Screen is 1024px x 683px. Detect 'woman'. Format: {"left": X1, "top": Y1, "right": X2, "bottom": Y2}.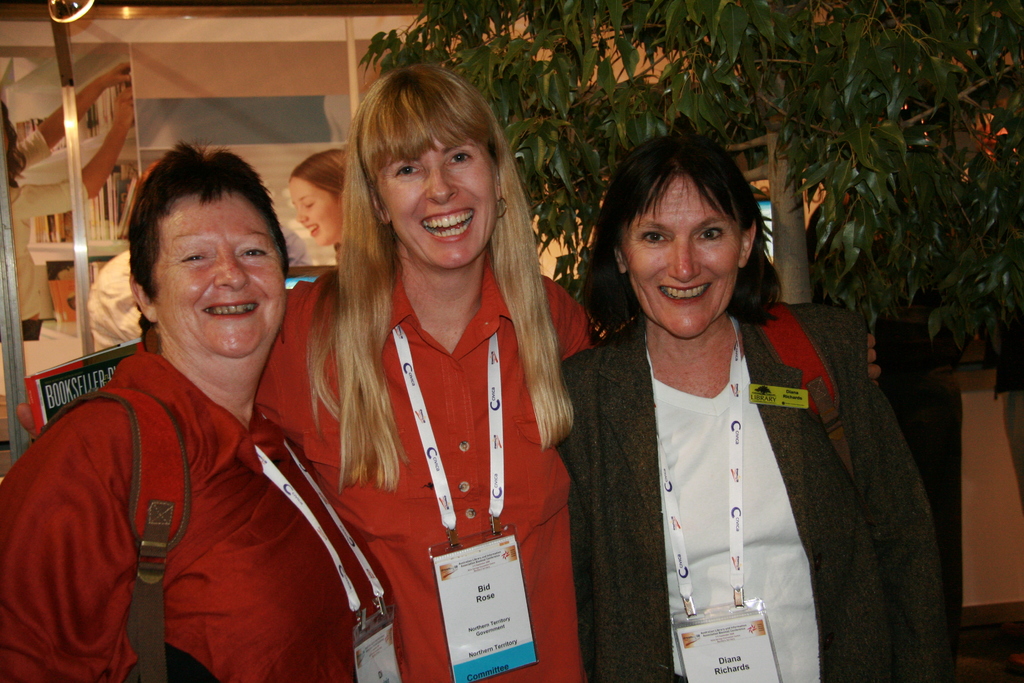
{"left": 4, "top": 62, "right": 129, "bottom": 353}.
